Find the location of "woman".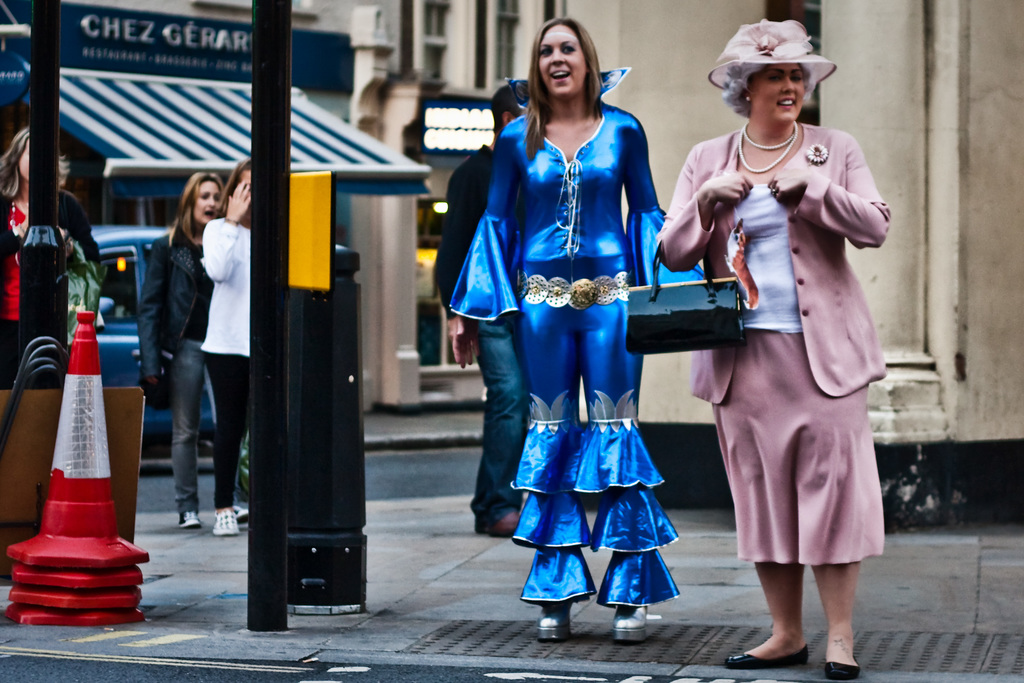
Location: 657 4 893 681.
